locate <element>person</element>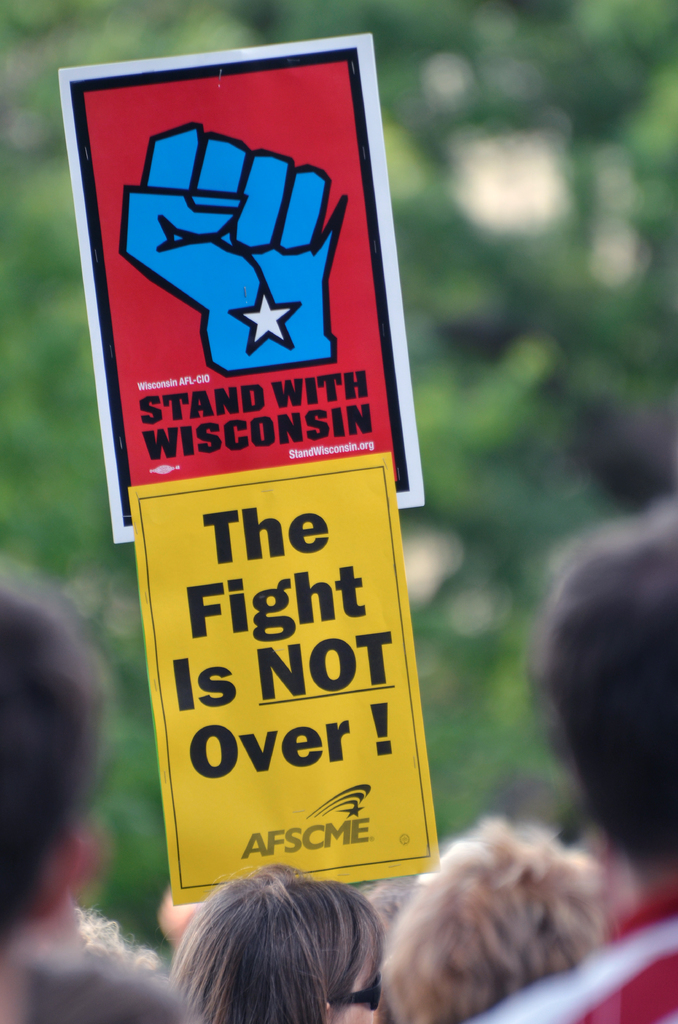
{"left": 0, "top": 570, "right": 166, "bottom": 1021}
